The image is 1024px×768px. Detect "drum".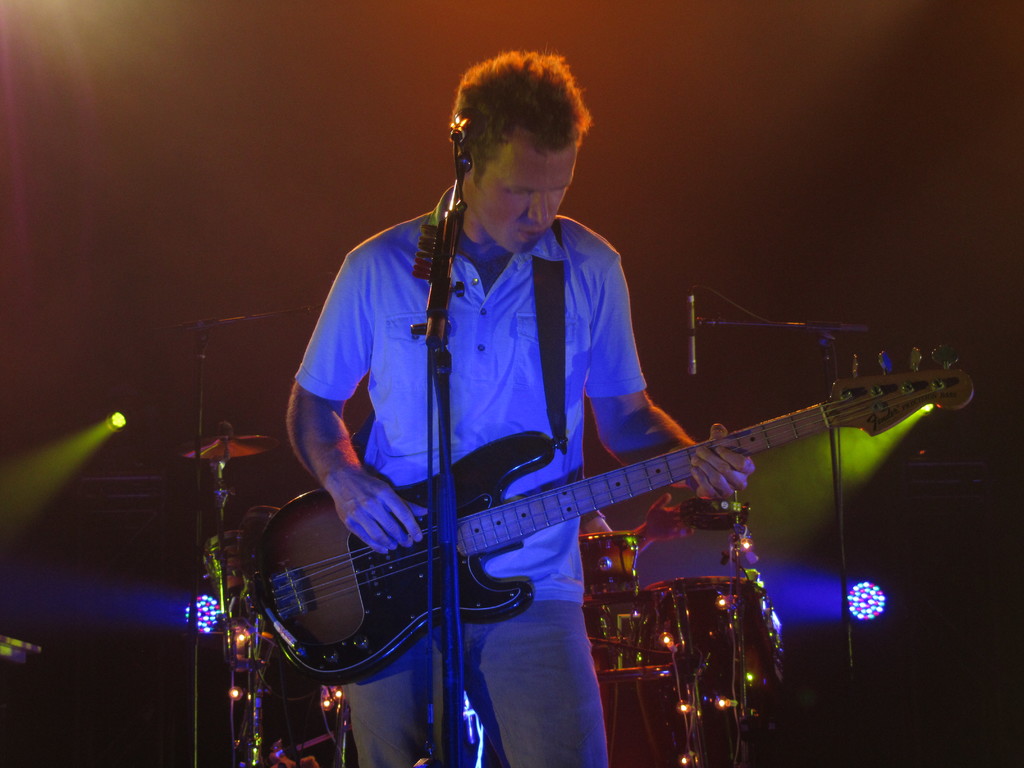
Detection: Rect(575, 532, 646, 605).
